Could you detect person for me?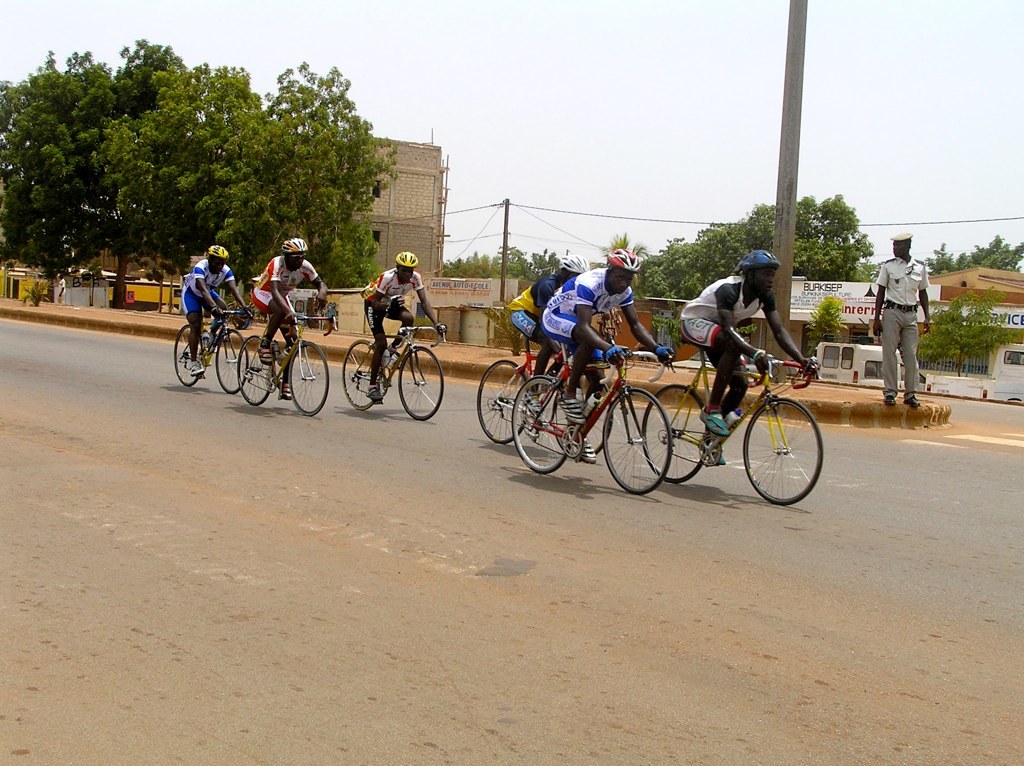
Detection result: [542,245,675,465].
